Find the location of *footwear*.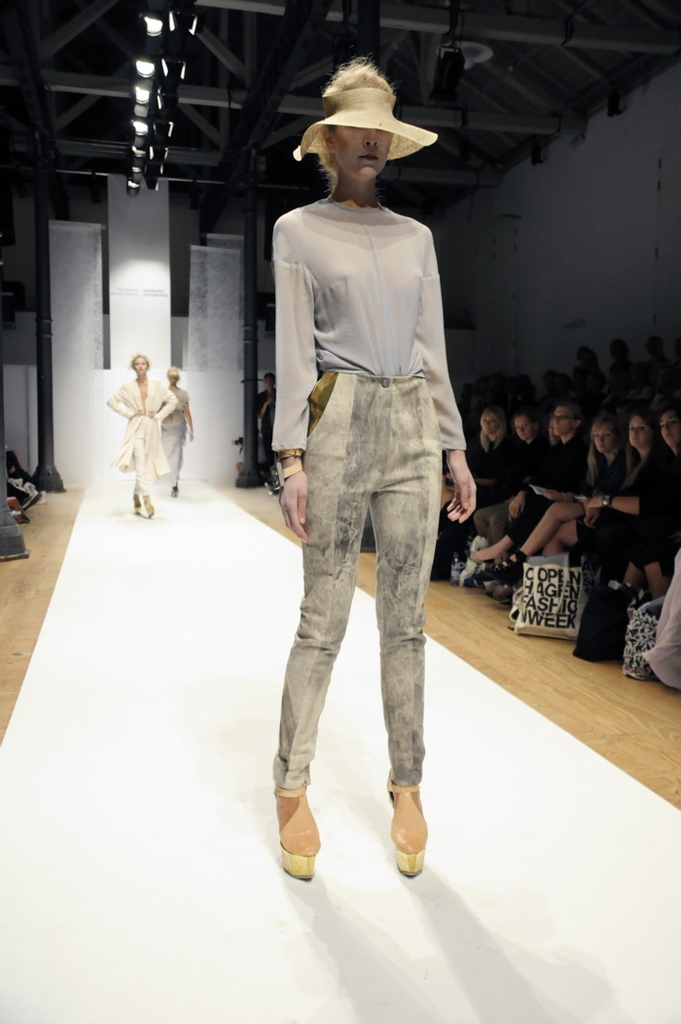
Location: <box>496,550,522,581</box>.
